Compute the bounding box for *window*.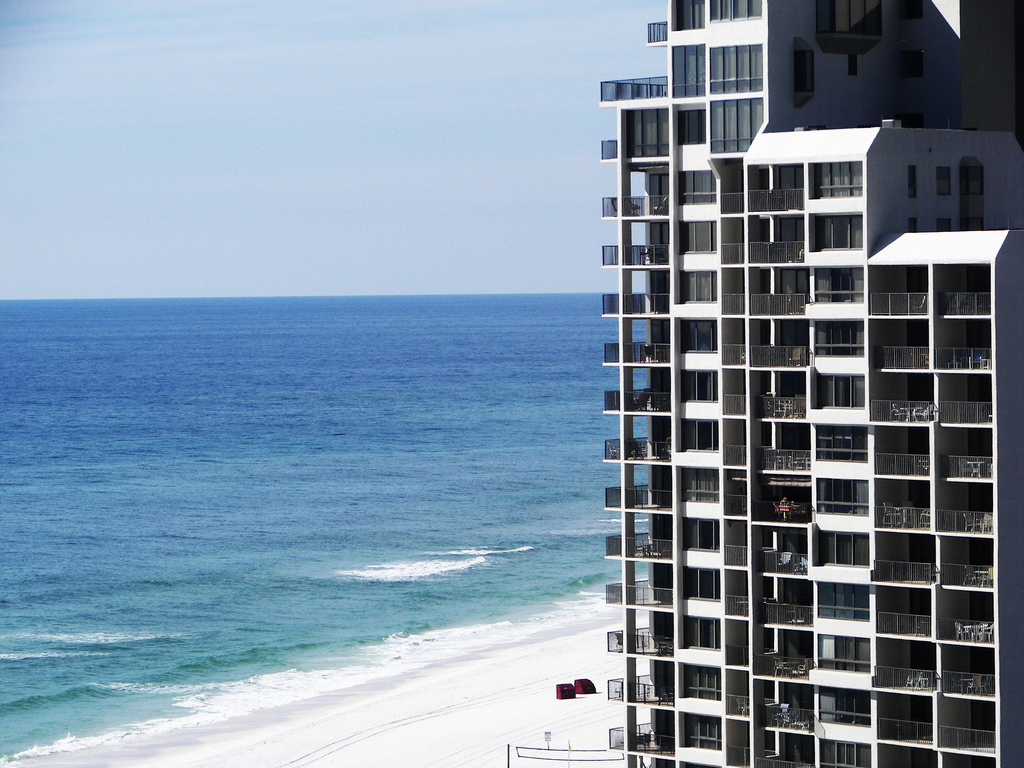
[676,171,710,202].
